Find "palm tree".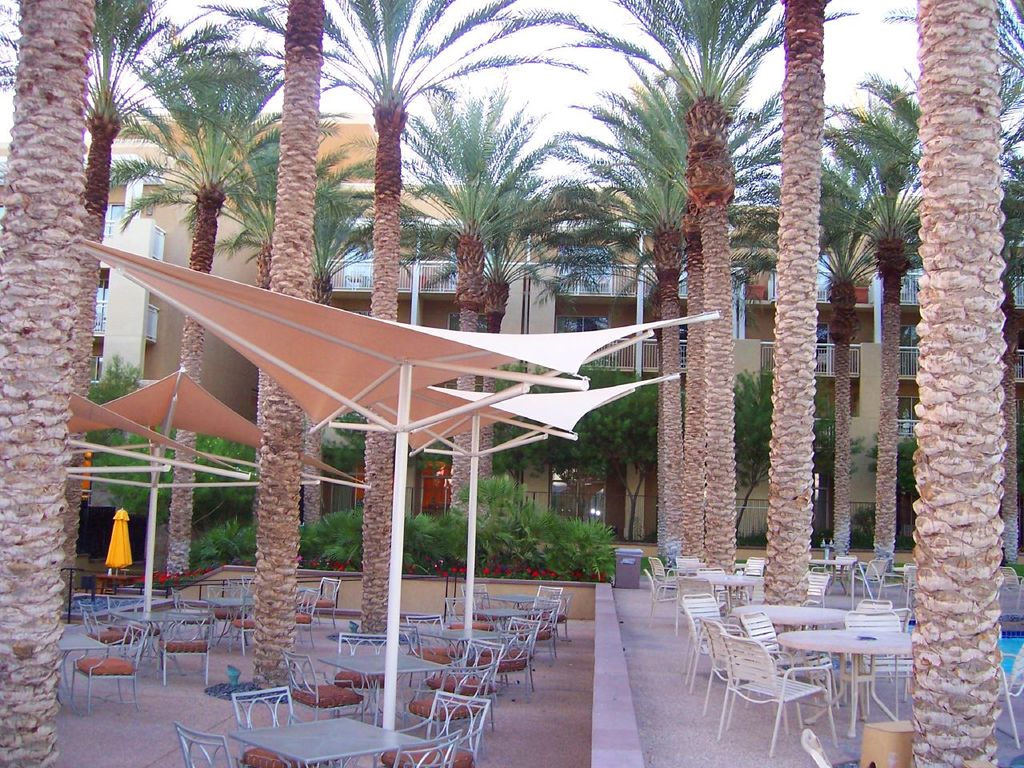
(918, 0, 1023, 767).
